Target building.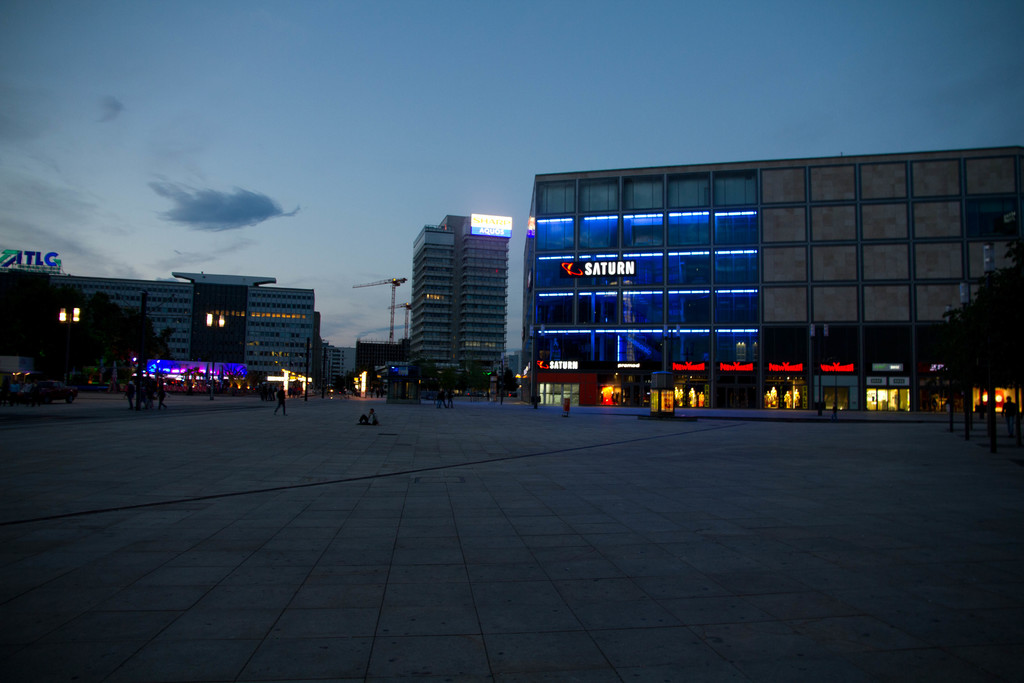
Target region: <bbox>2, 268, 314, 388</bbox>.
